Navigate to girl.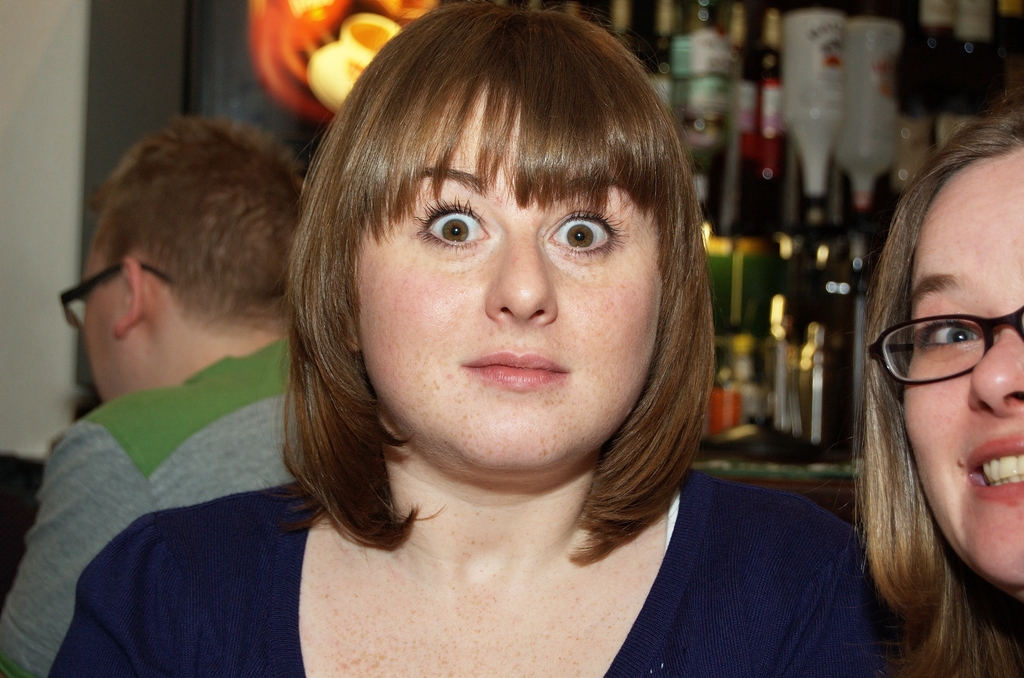
Navigation target: 846,94,1023,677.
